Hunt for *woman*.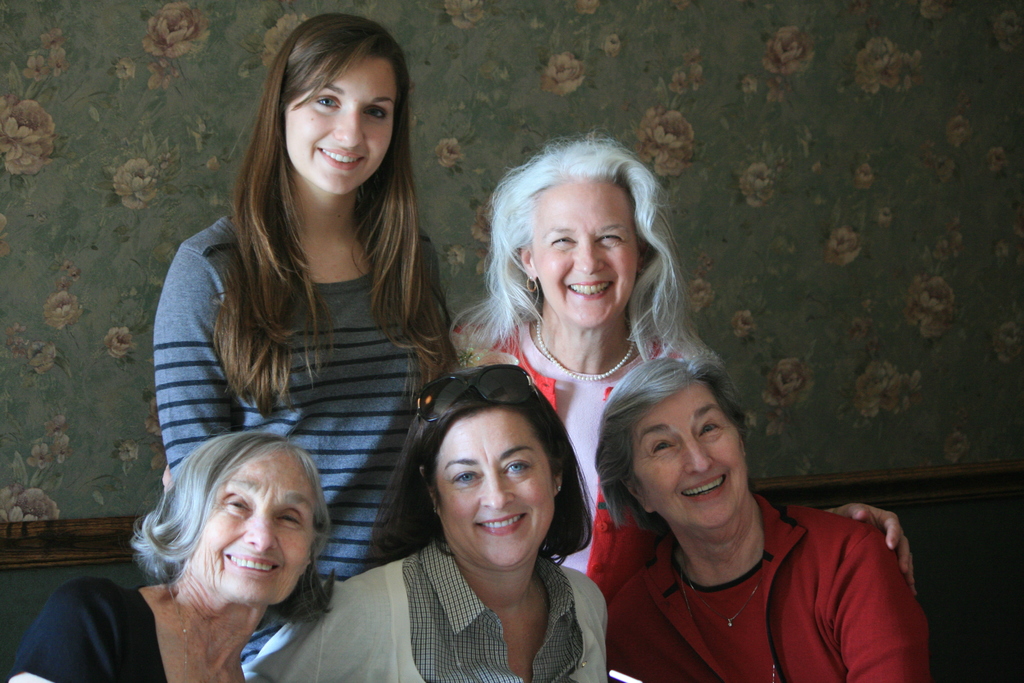
Hunted down at detection(4, 431, 330, 682).
